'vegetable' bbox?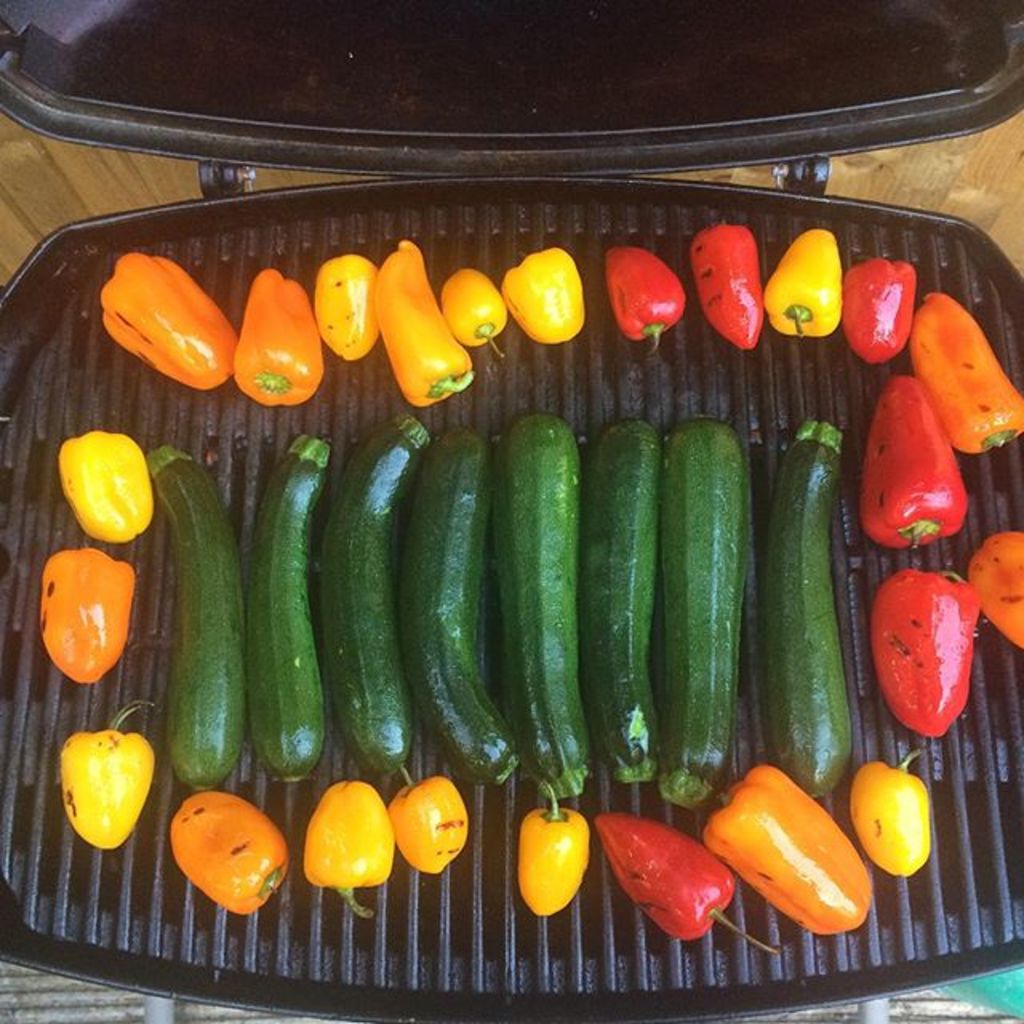
<region>296, 781, 394, 917</region>
